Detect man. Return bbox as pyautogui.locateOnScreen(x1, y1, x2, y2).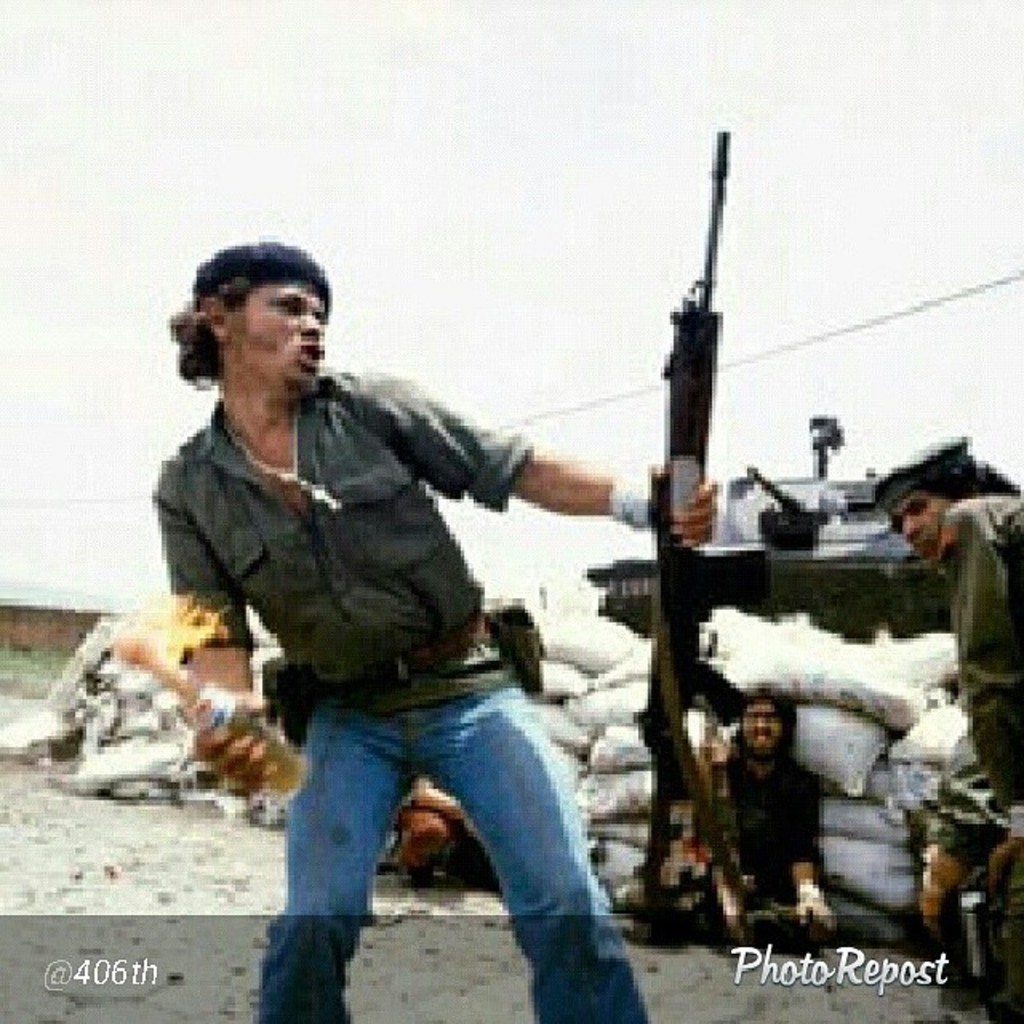
pyautogui.locateOnScreen(867, 424, 1022, 1022).
